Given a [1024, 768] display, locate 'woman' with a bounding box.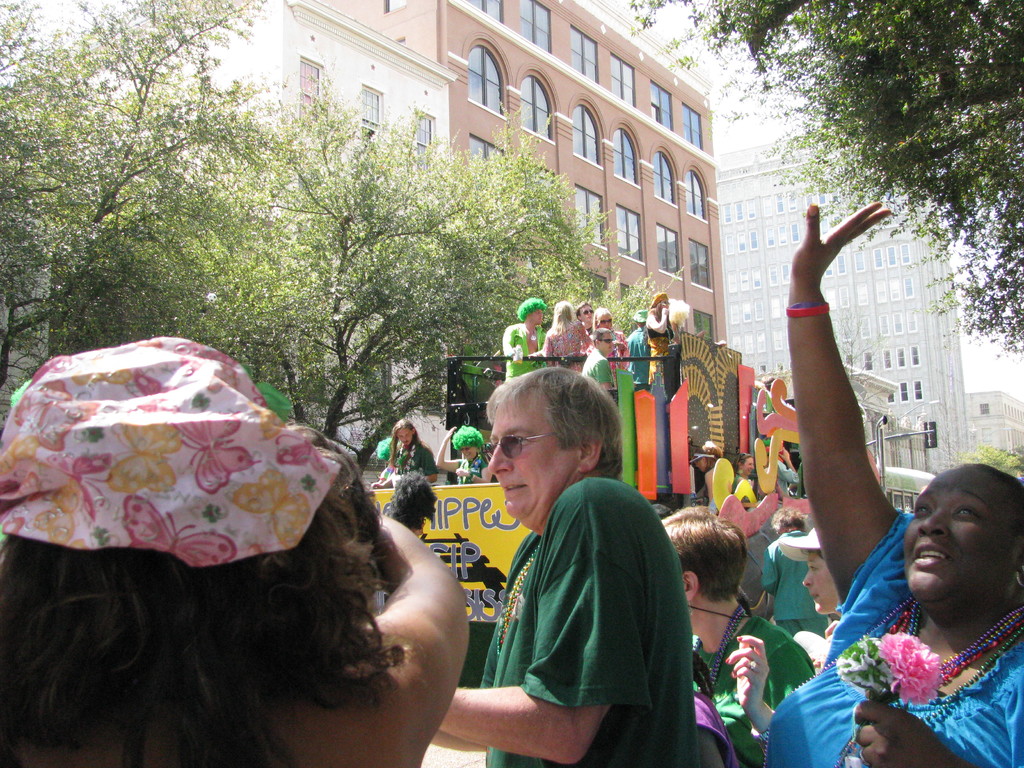
Located: <bbox>543, 305, 595, 383</bbox>.
